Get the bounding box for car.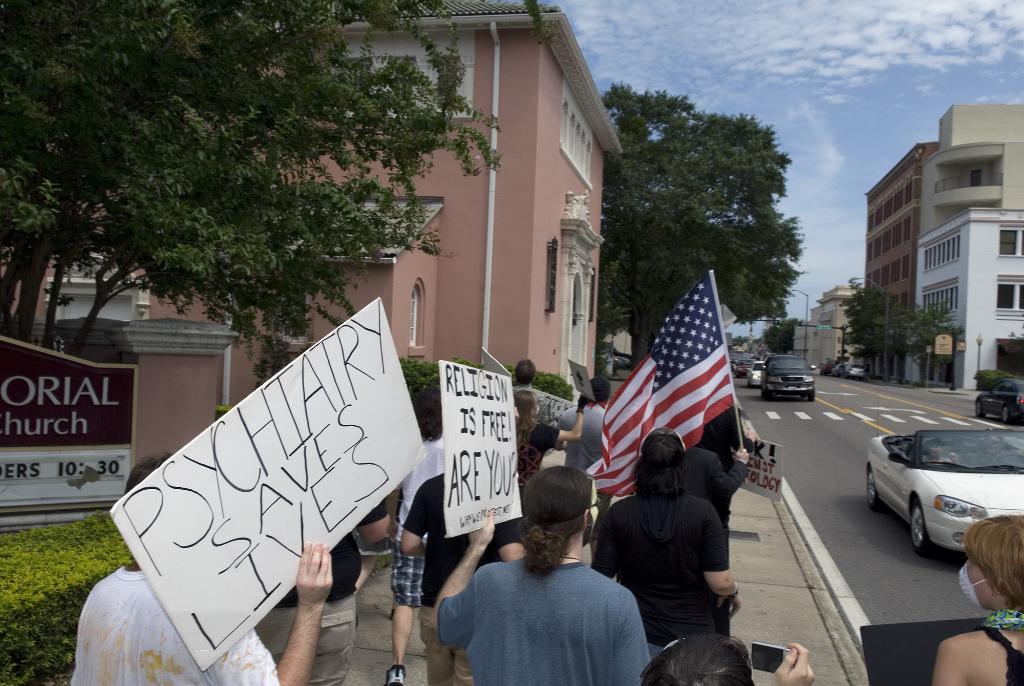
764, 352, 815, 401.
